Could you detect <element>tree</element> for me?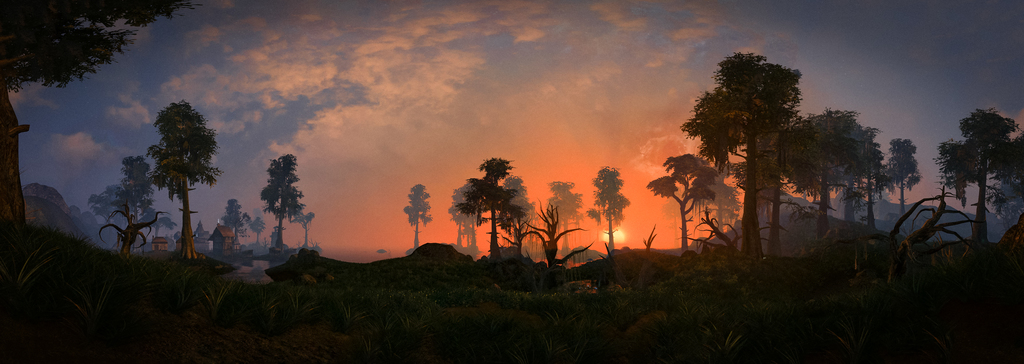
Detection result: x1=986 y1=135 x2=1023 y2=225.
